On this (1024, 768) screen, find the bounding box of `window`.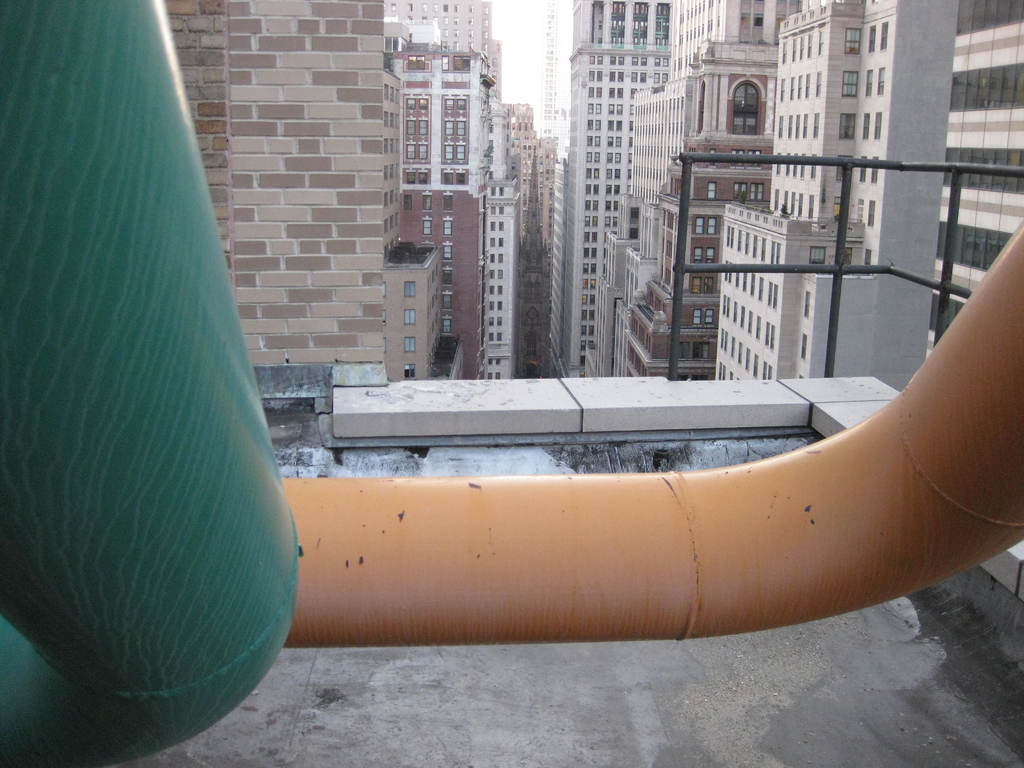
Bounding box: region(456, 120, 465, 135).
